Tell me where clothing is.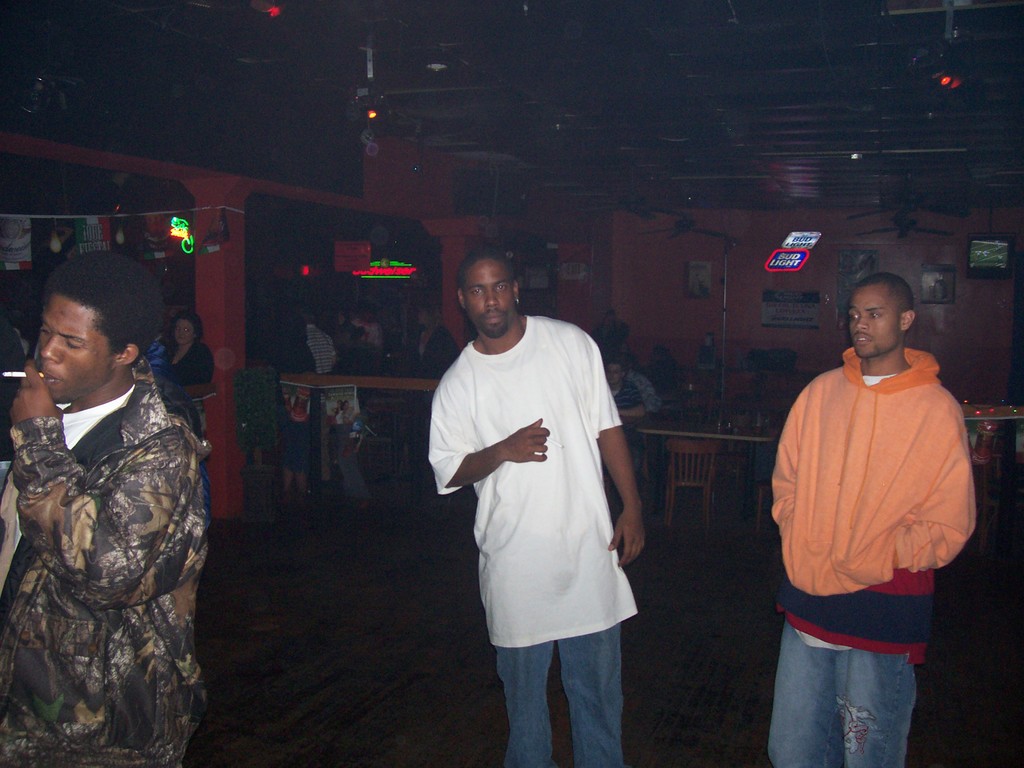
clothing is at region(294, 324, 332, 372).
